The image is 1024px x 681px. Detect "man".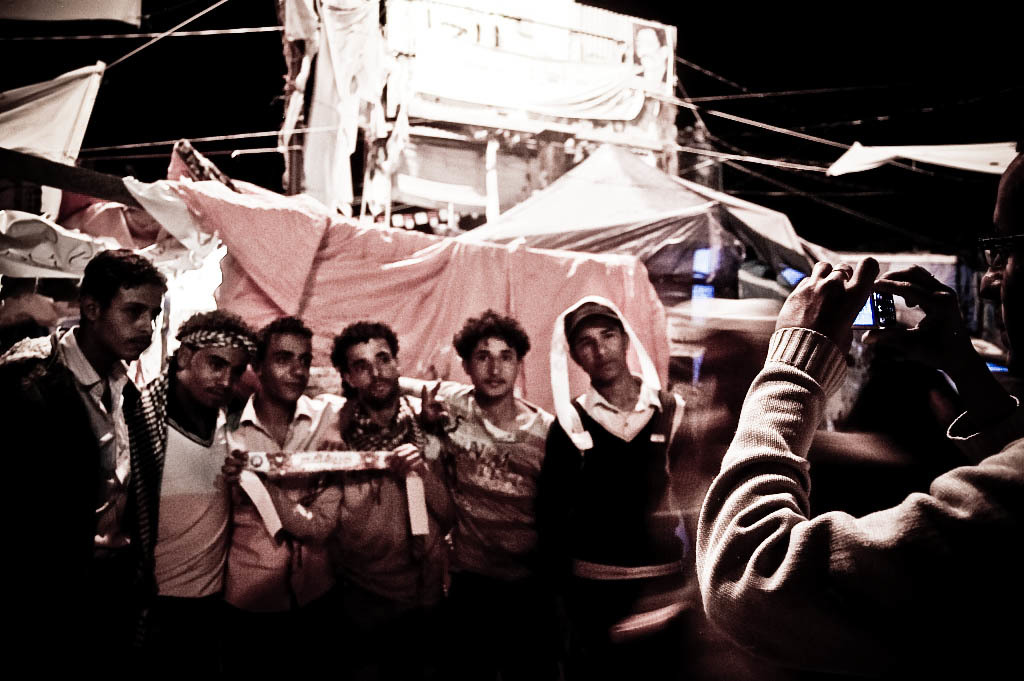
Detection: Rect(673, 144, 1023, 680).
